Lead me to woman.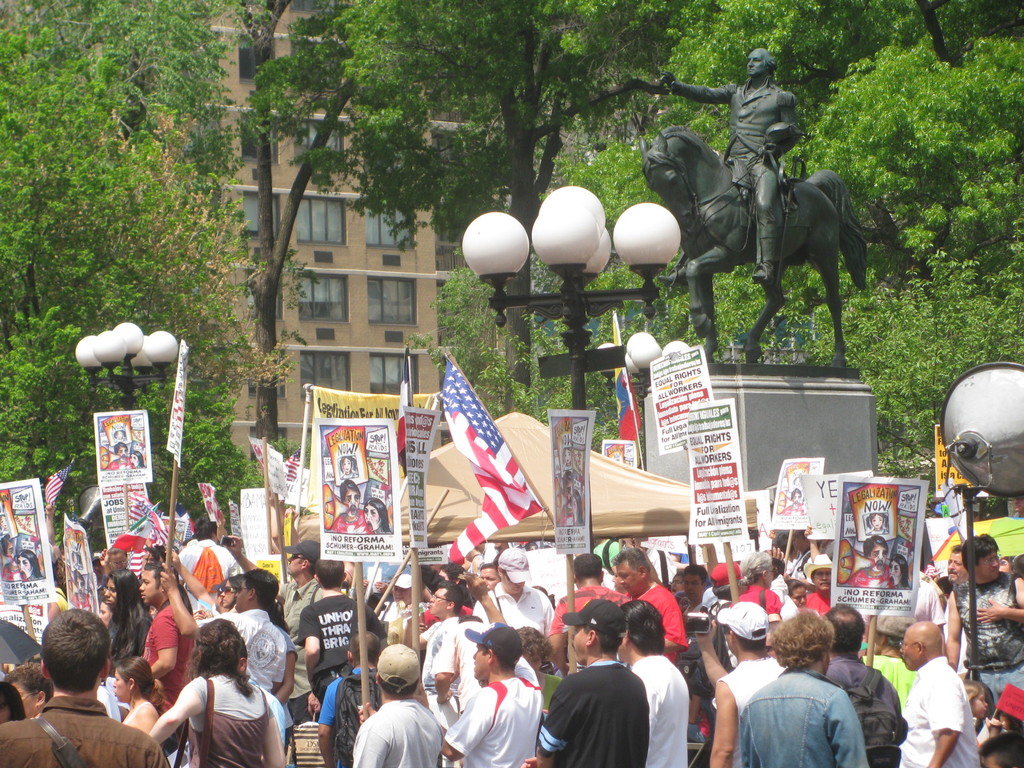
Lead to bbox=[364, 495, 390, 534].
